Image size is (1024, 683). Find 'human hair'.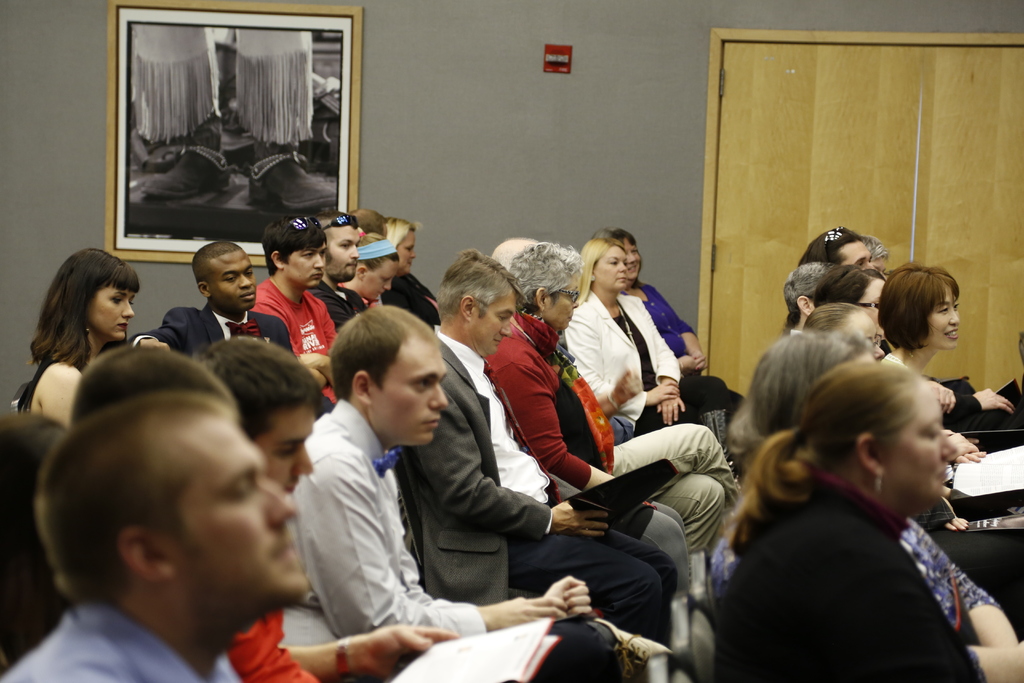
(70, 343, 236, 431).
